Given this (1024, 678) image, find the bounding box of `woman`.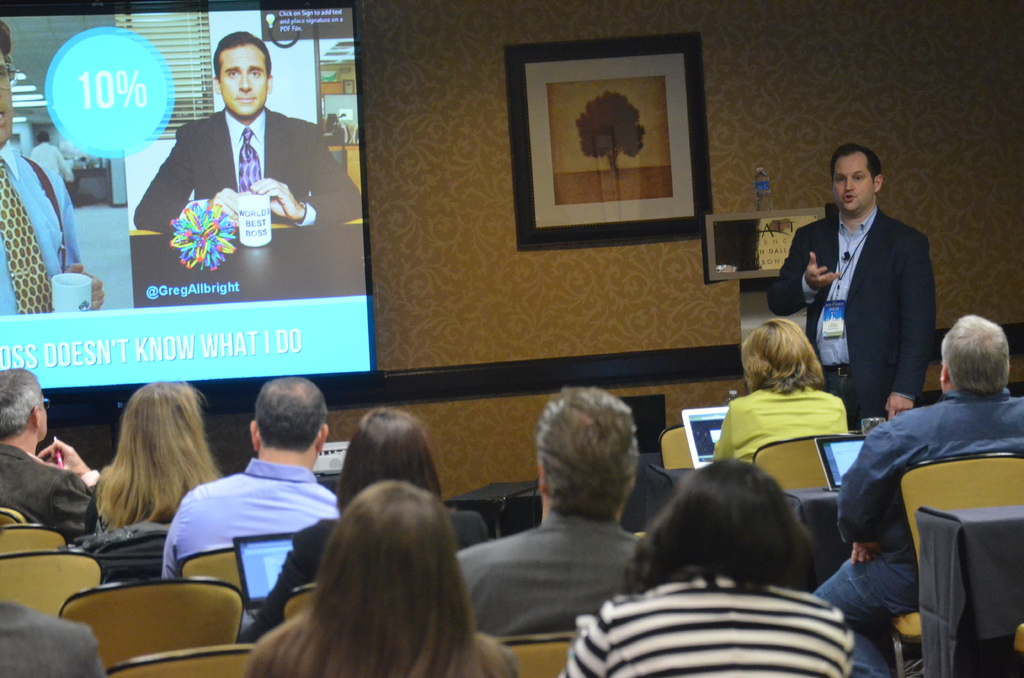
left=88, top=379, right=234, bottom=533.
